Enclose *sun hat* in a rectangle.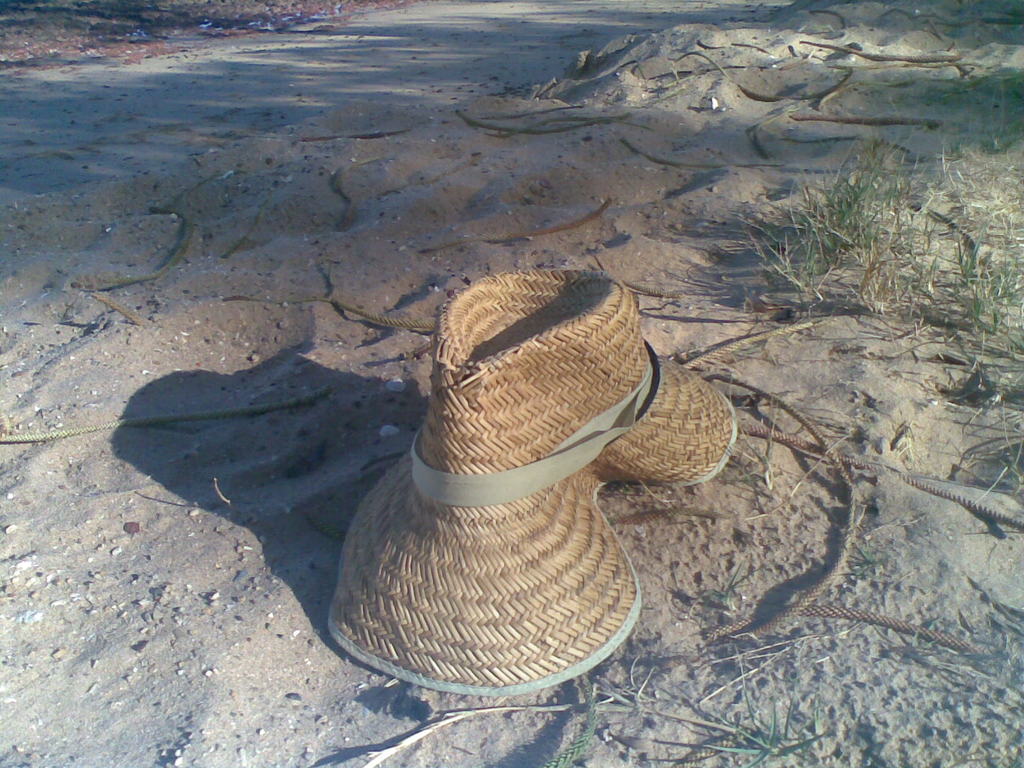
region(318, 263, 756, 697).
